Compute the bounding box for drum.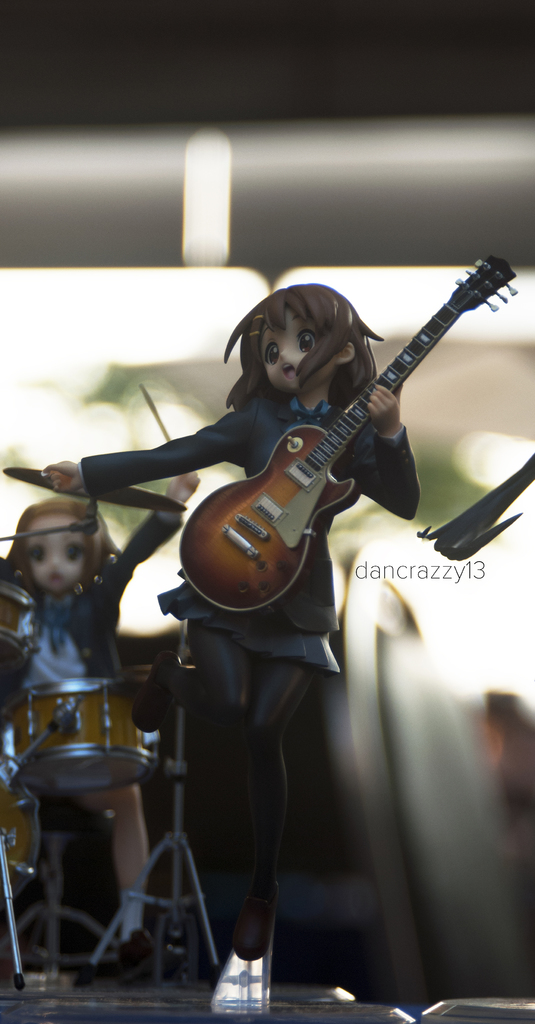
0/748/42/915.
